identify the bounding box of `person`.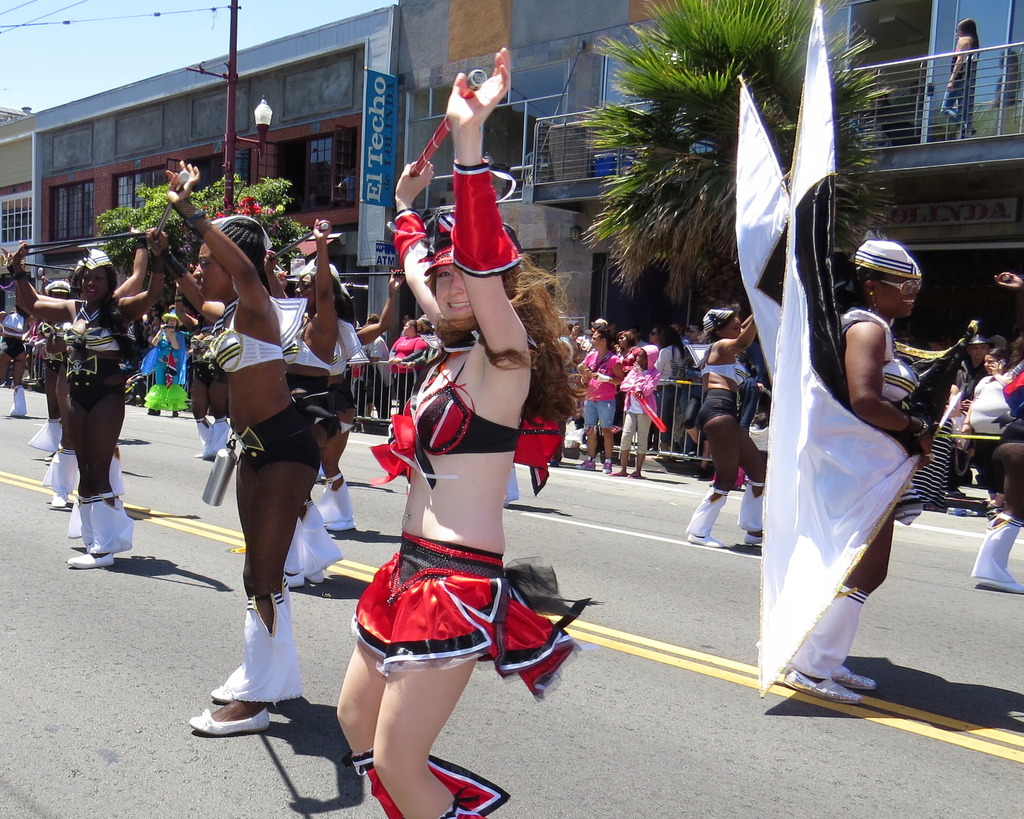
[783, 227, 934, 702].
